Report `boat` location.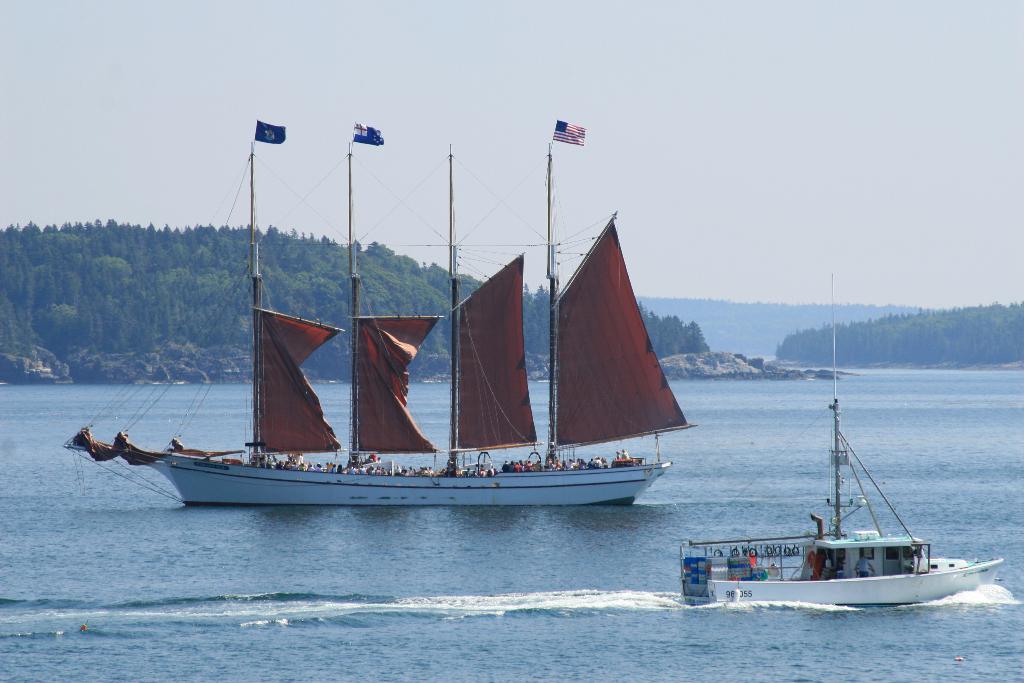
Report: box=[674, 267, 1006, 609].
